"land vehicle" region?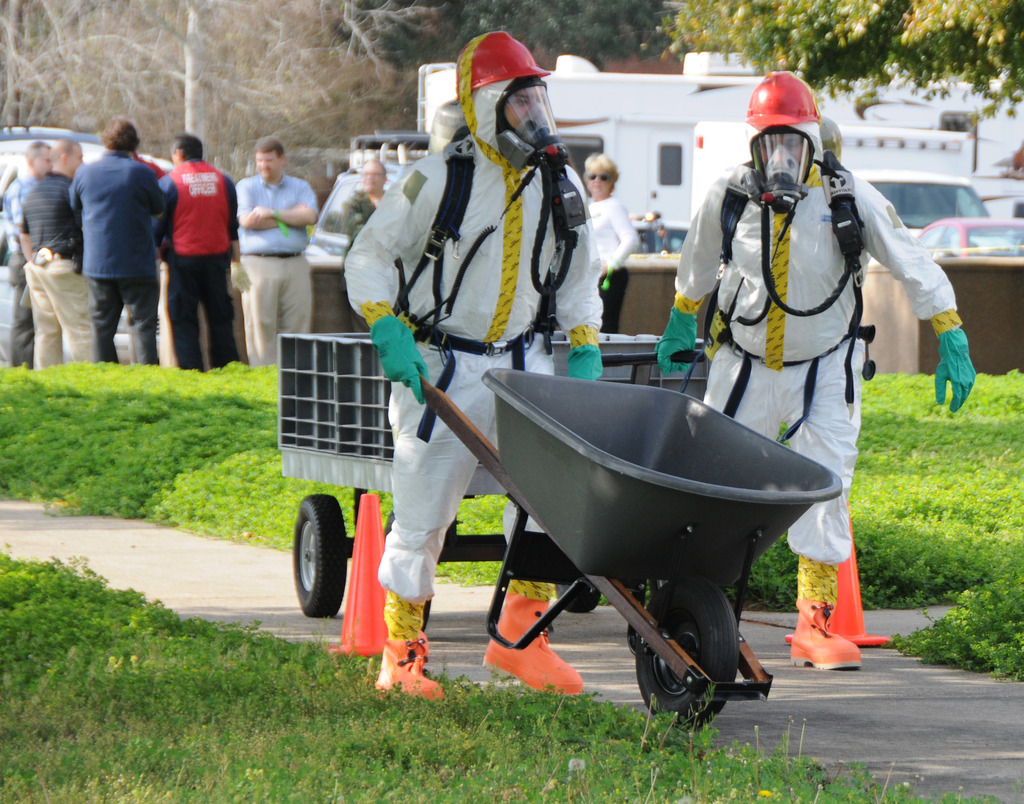
(308,134,433,265)
